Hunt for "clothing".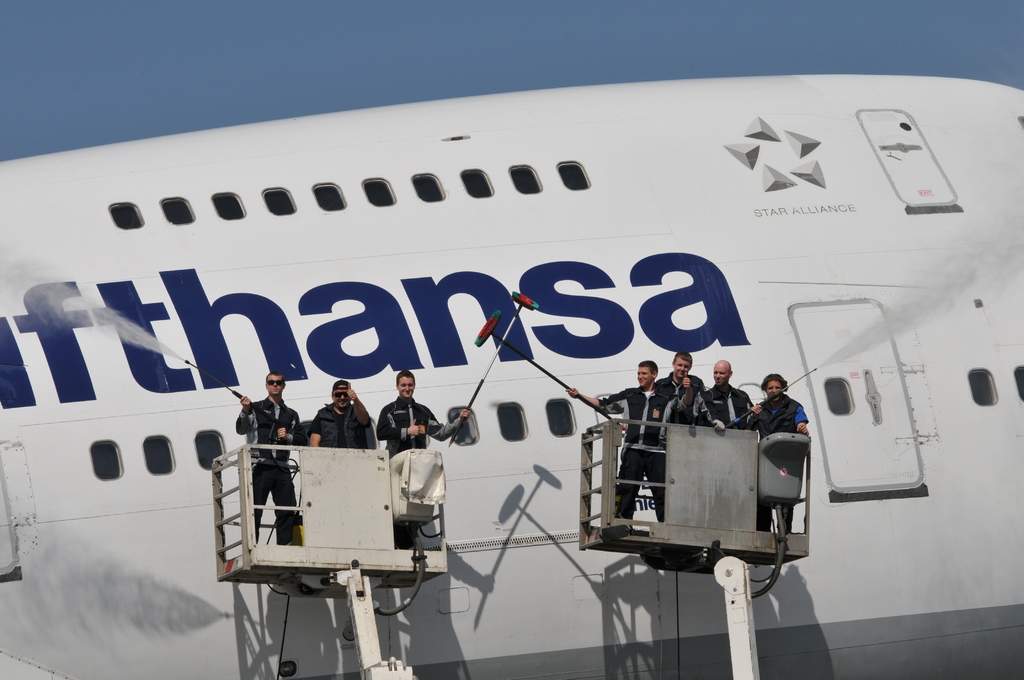
Hunted down at (750, 385, 808, 534).
